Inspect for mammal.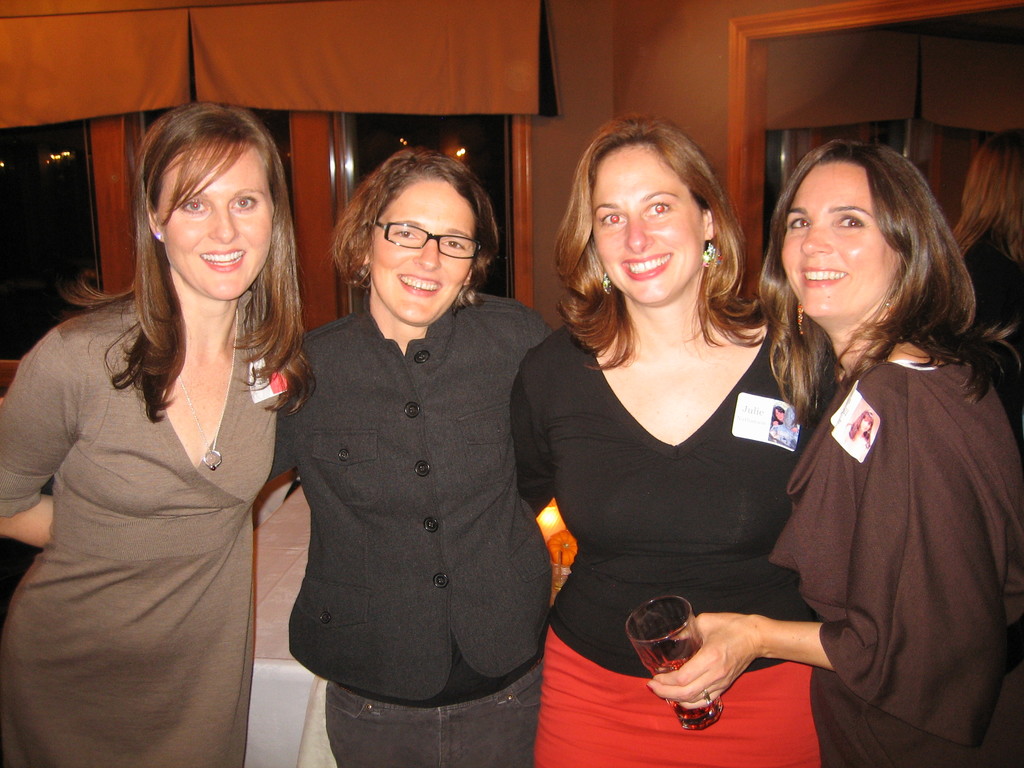
Inspection: box(953, 138, 1023, 349).
